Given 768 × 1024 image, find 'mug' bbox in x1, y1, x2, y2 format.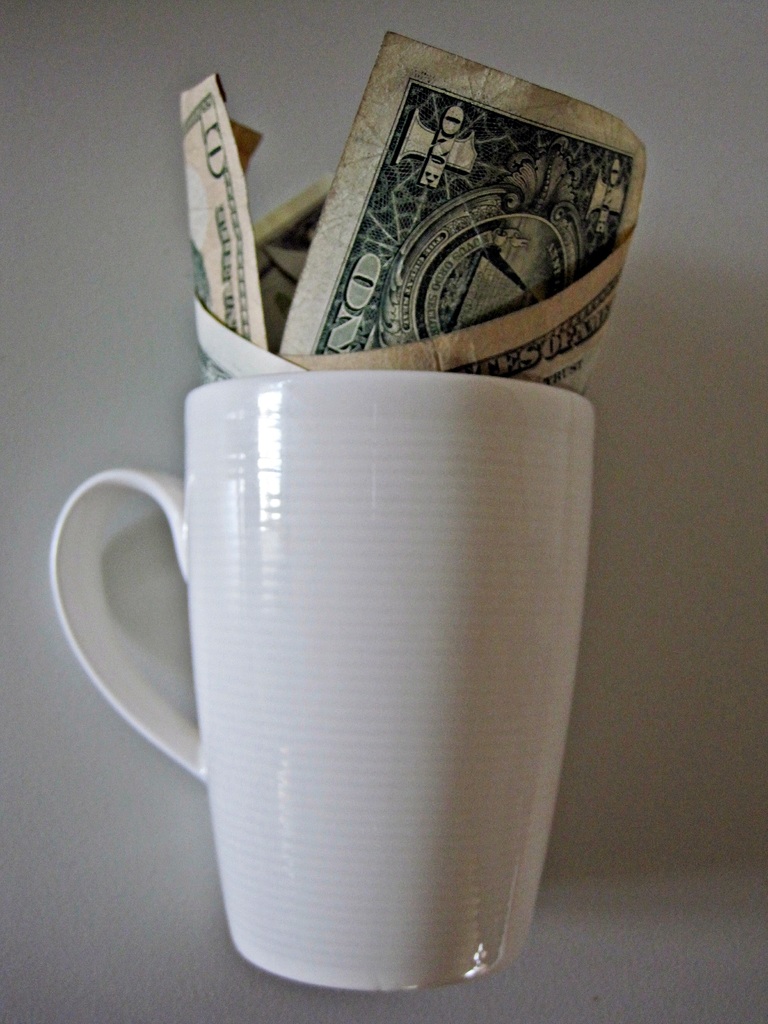
48, 369, 599, 993.
